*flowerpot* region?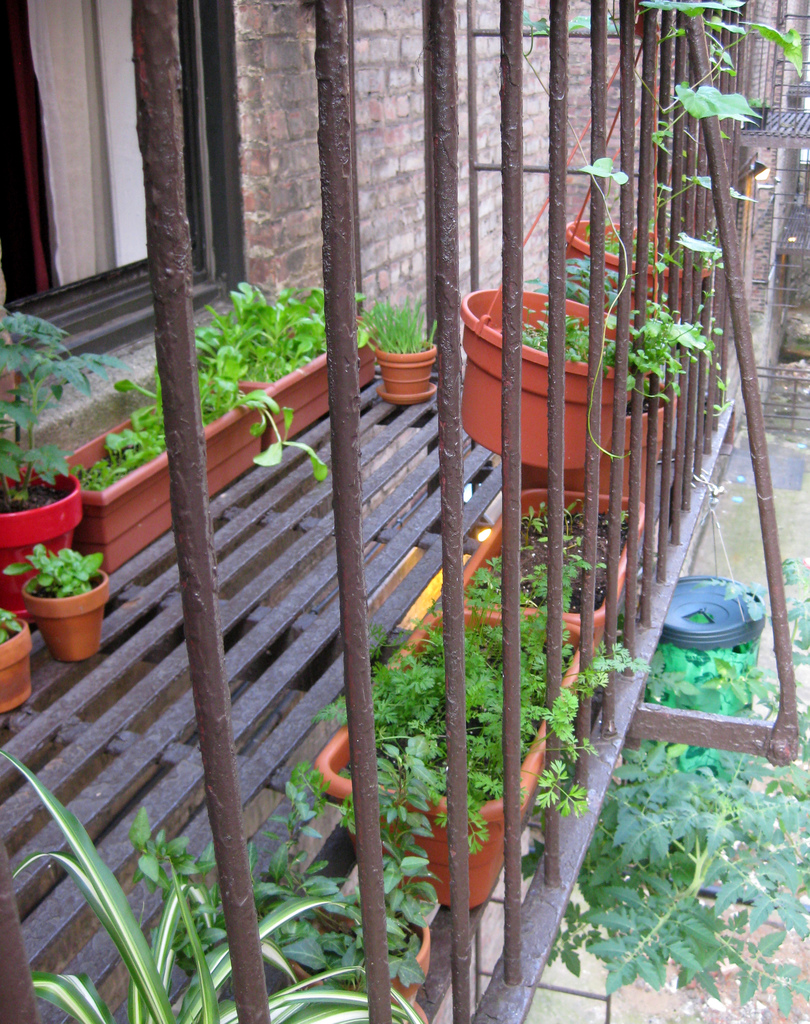
region(58, 385, 259, 573)
